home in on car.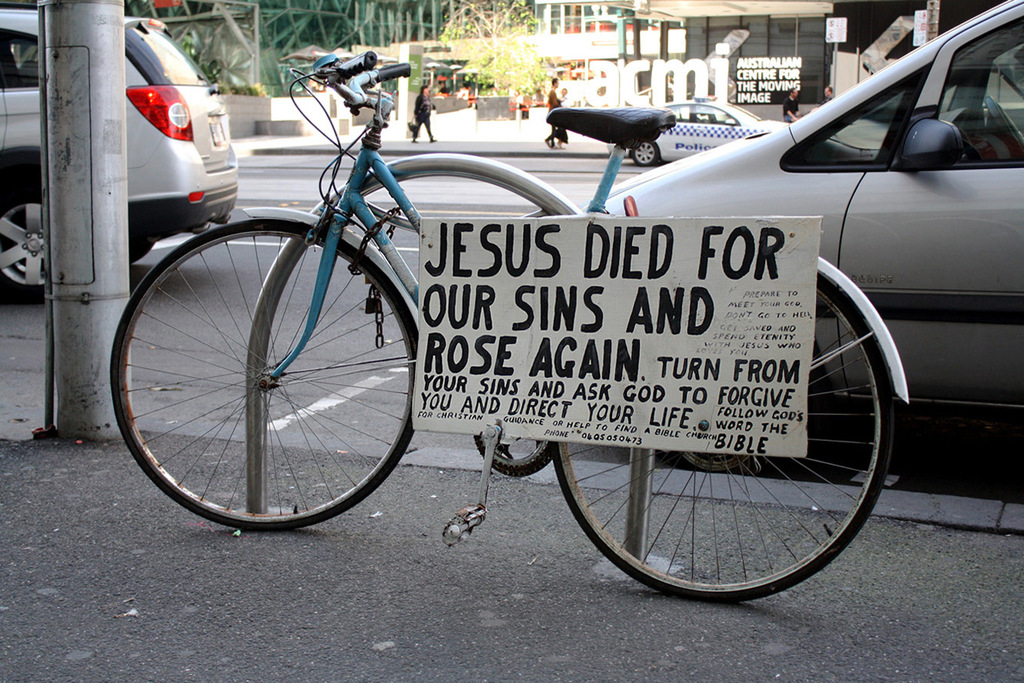
Homed in at [x1=607, y1=95, x2=795, y2=166].
